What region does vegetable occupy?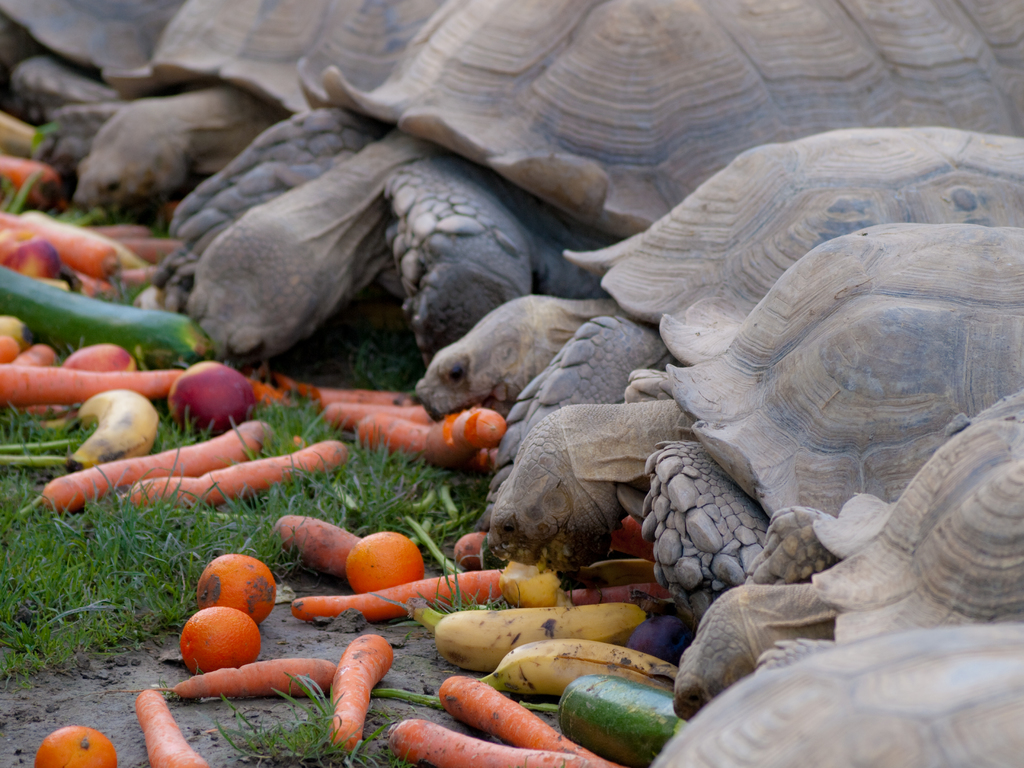
select_region(1, 267, 218, 372).
